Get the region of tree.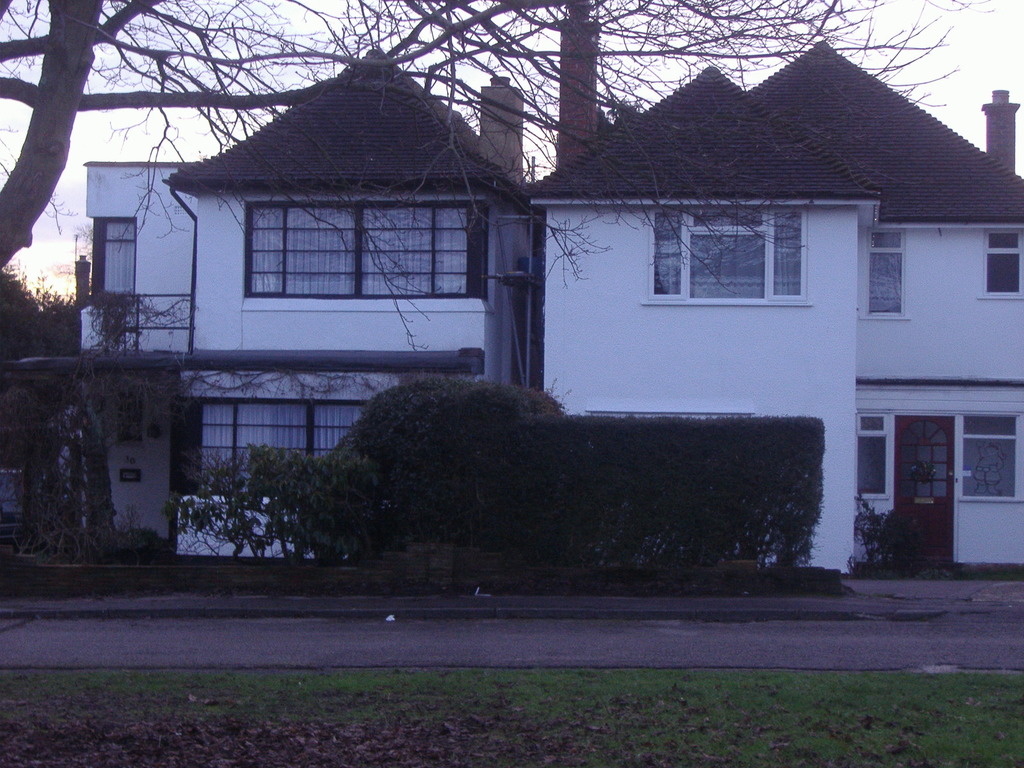
pyautogui.locateOnScreen(0, 0, 990, 350).
